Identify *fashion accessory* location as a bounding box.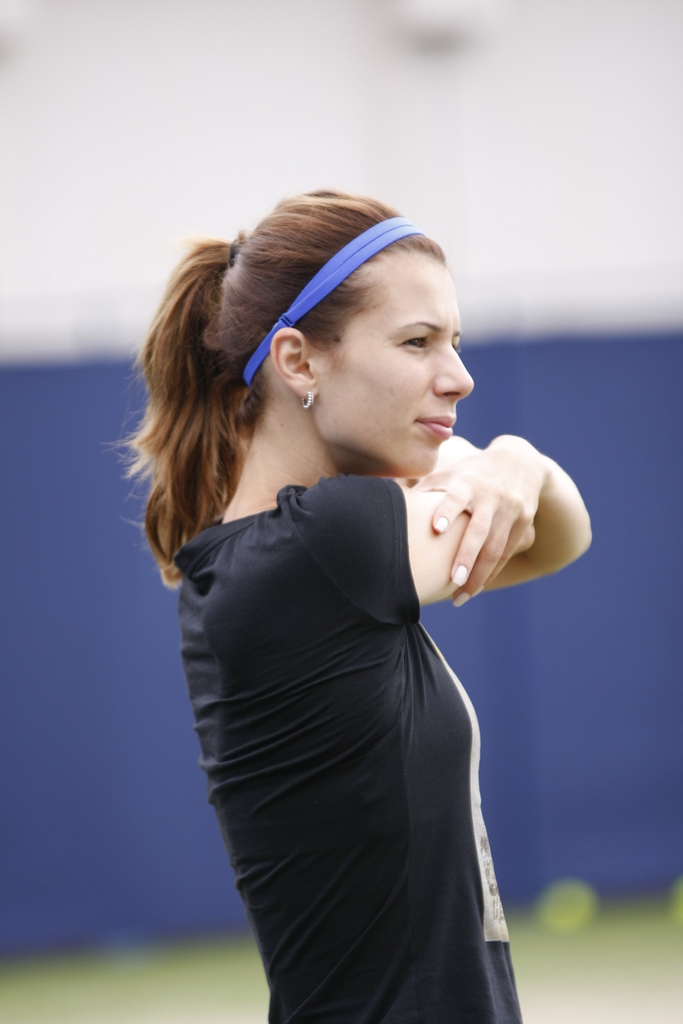
{"left": 300, "top": 388, "right": 317, "bottom": 412}.
